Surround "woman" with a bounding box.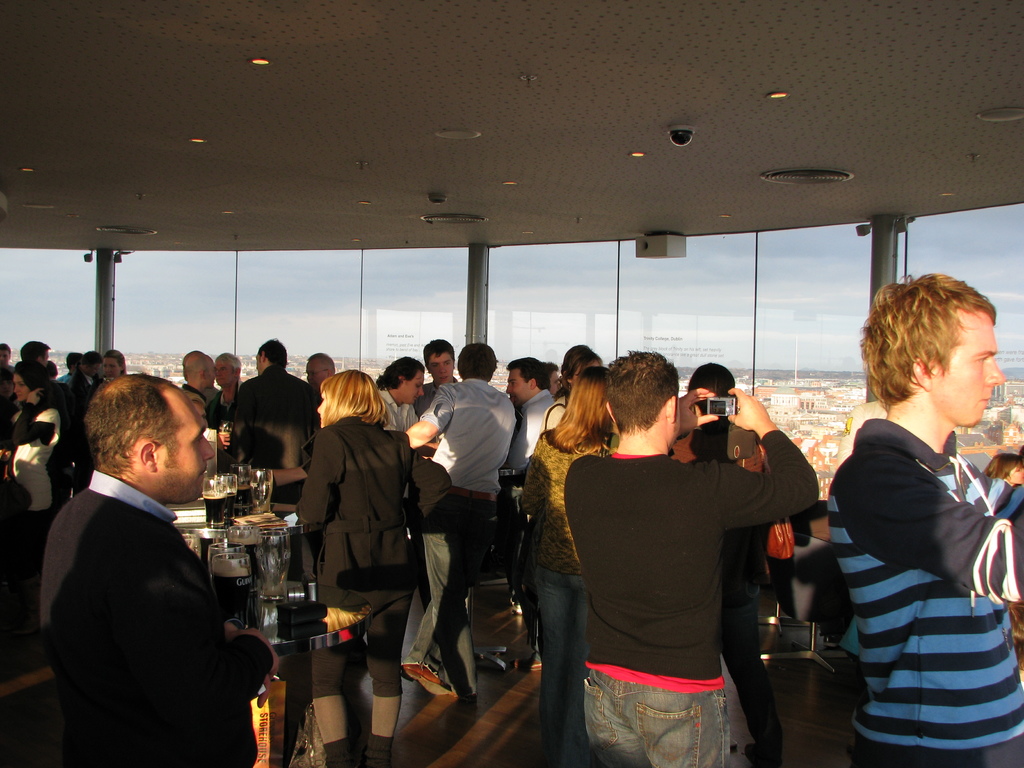
BBox(673, 362, 783, 767).
